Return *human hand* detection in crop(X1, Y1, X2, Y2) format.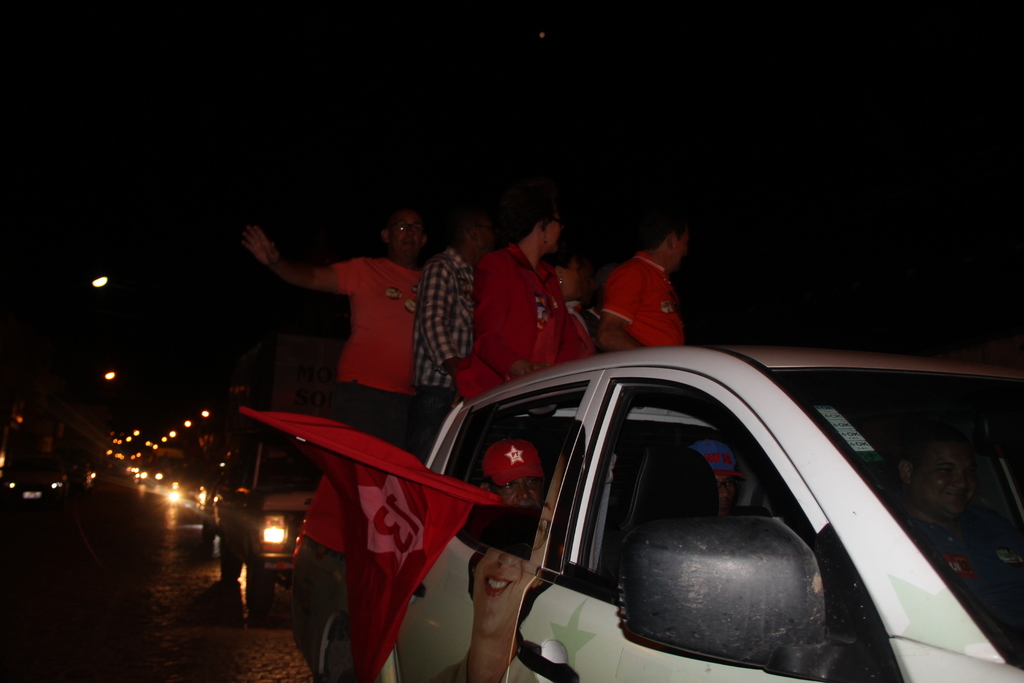
crop(506, 360, 553, 383).
